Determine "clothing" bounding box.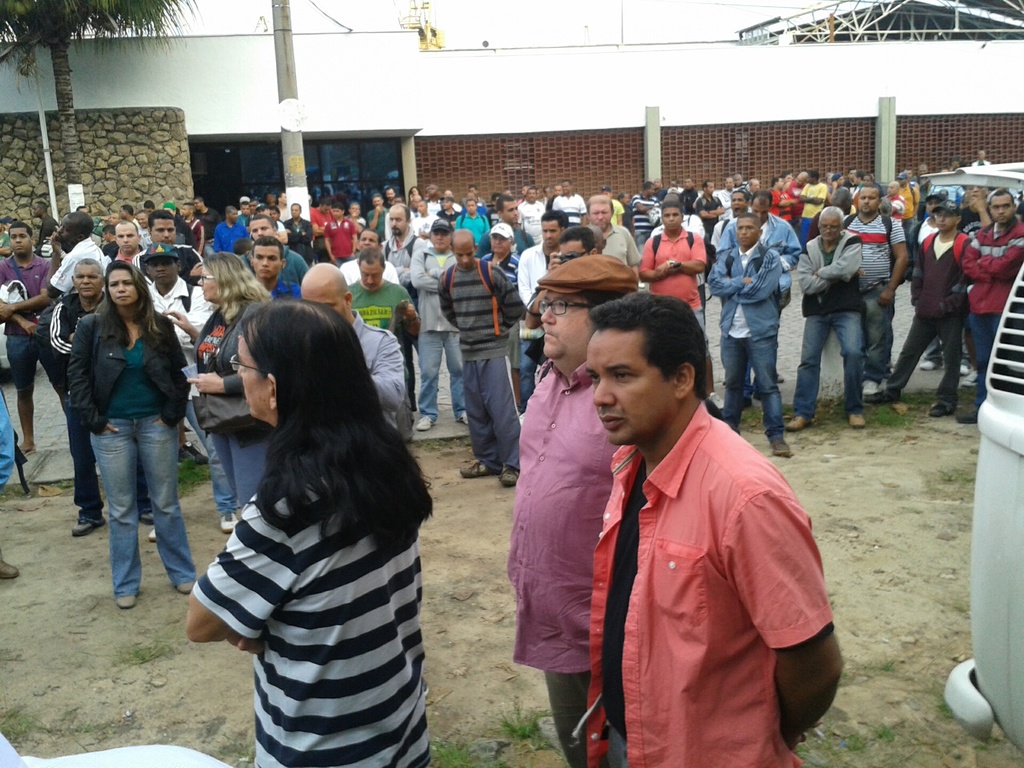
Determined: pyautogui.locateOnScreen(594, 224, 636, 274).
